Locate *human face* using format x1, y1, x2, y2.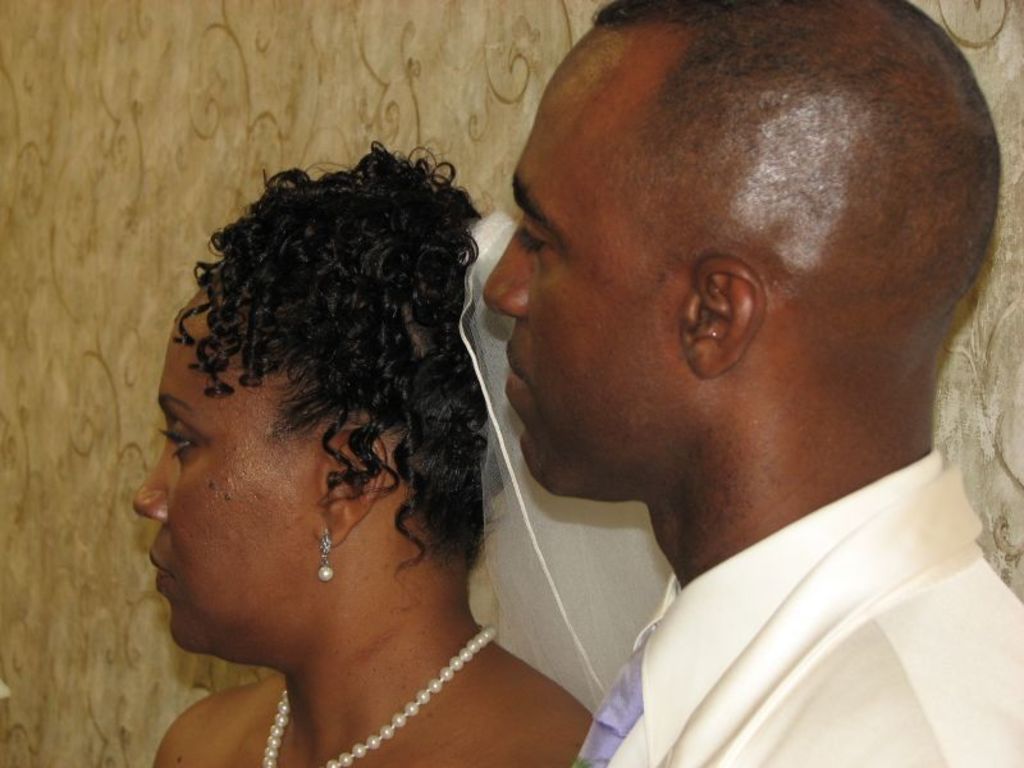
483, 54, 669, 503.
